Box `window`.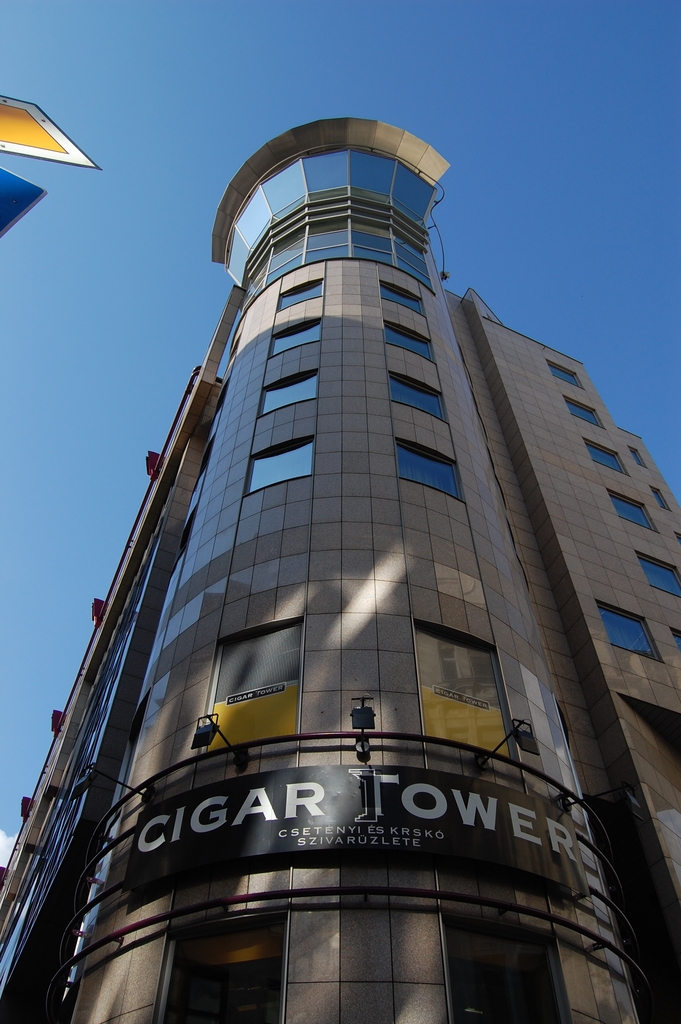
198:617:308:760.
